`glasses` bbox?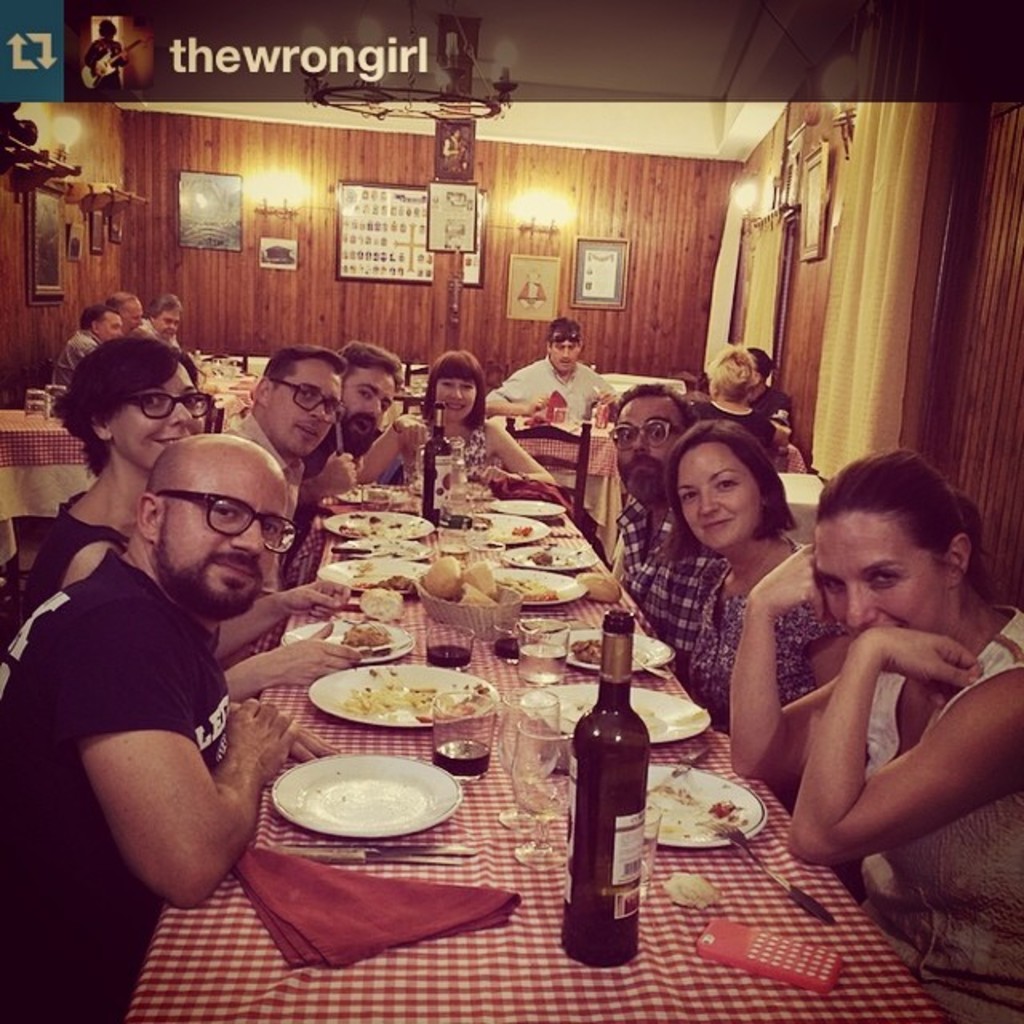
126:387:214:421
